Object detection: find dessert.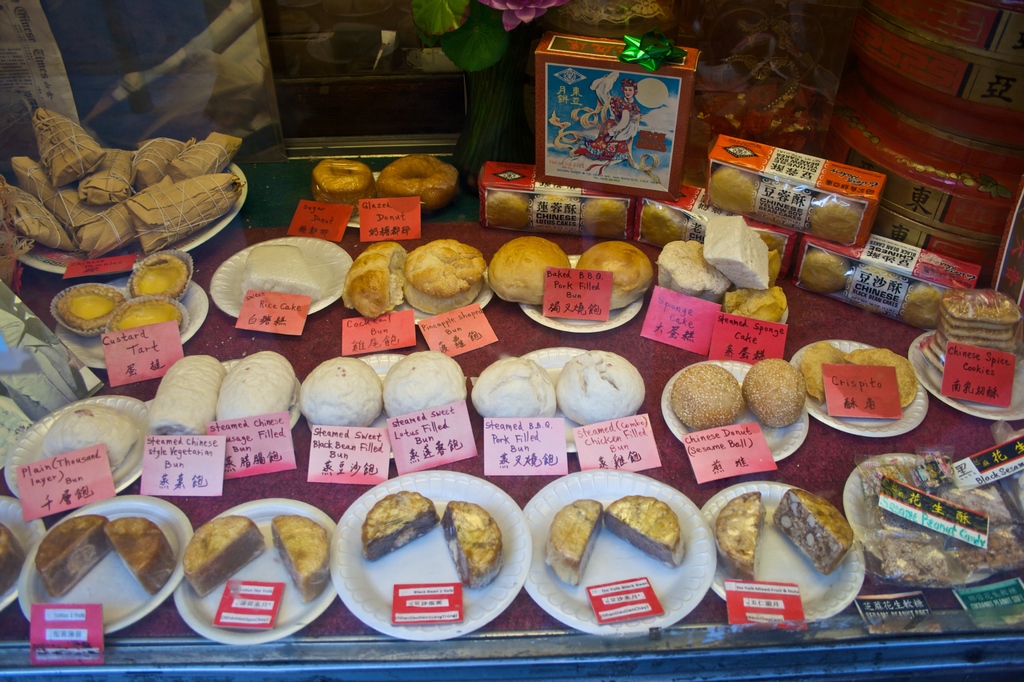
locate(602, 498, 693, 568).
